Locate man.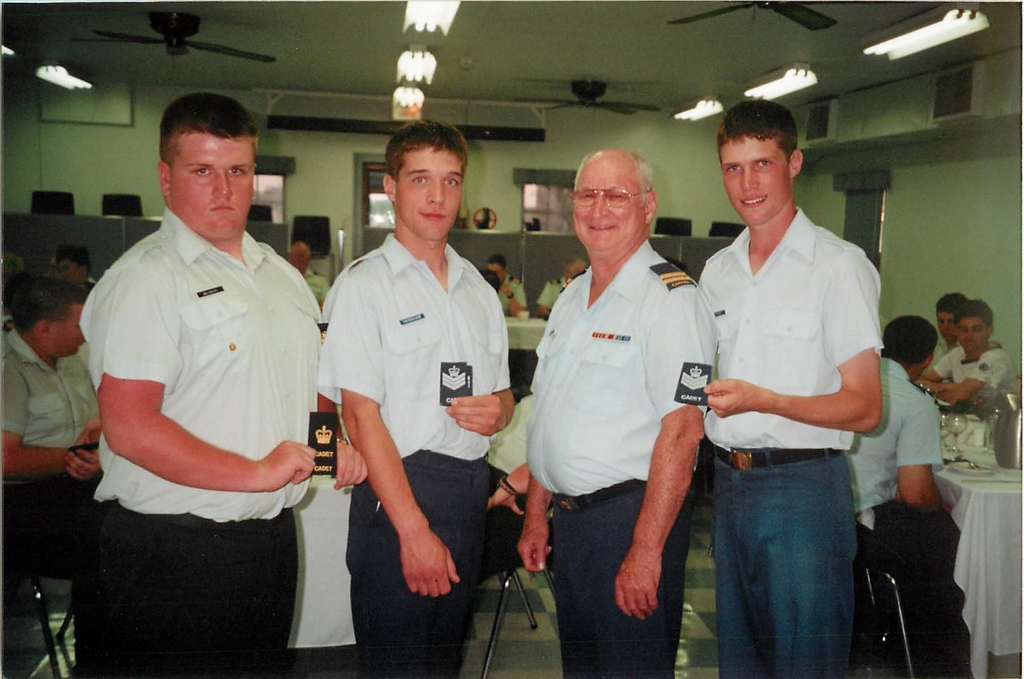
Bounding box: detection(932, 292, 968, 367).
